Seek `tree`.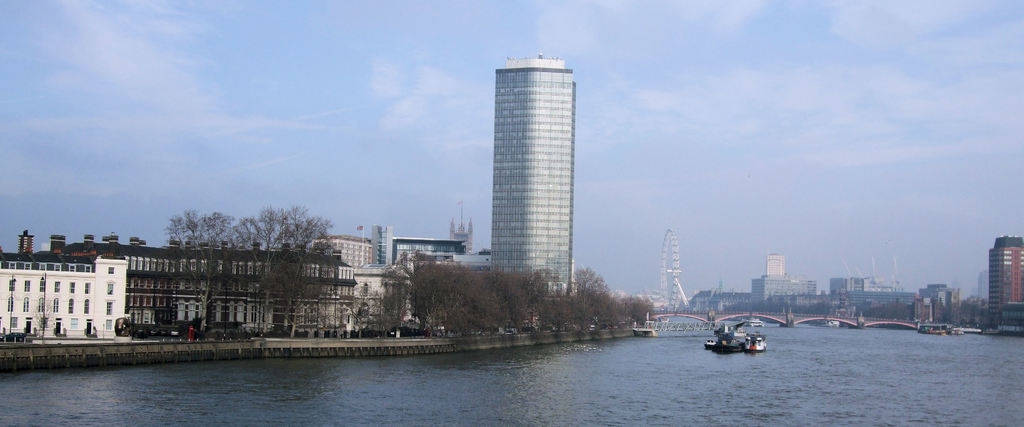
(left=154, top=207, right=243, bottom=325).
